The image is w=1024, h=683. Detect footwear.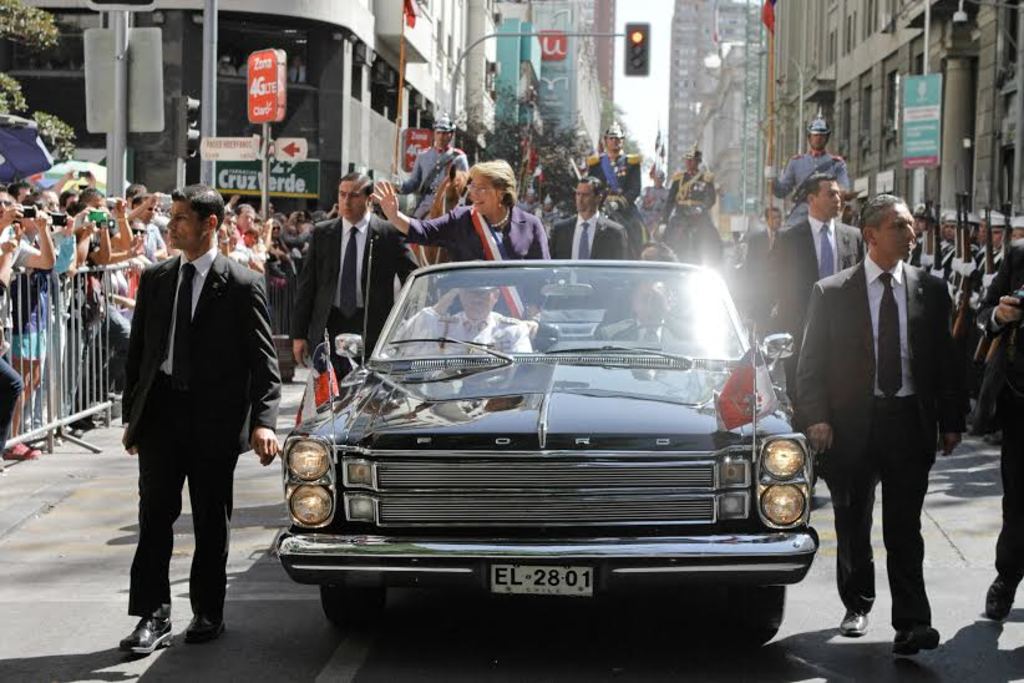
Detection: [x1=955, y1=408, x2=984, y2=442].
